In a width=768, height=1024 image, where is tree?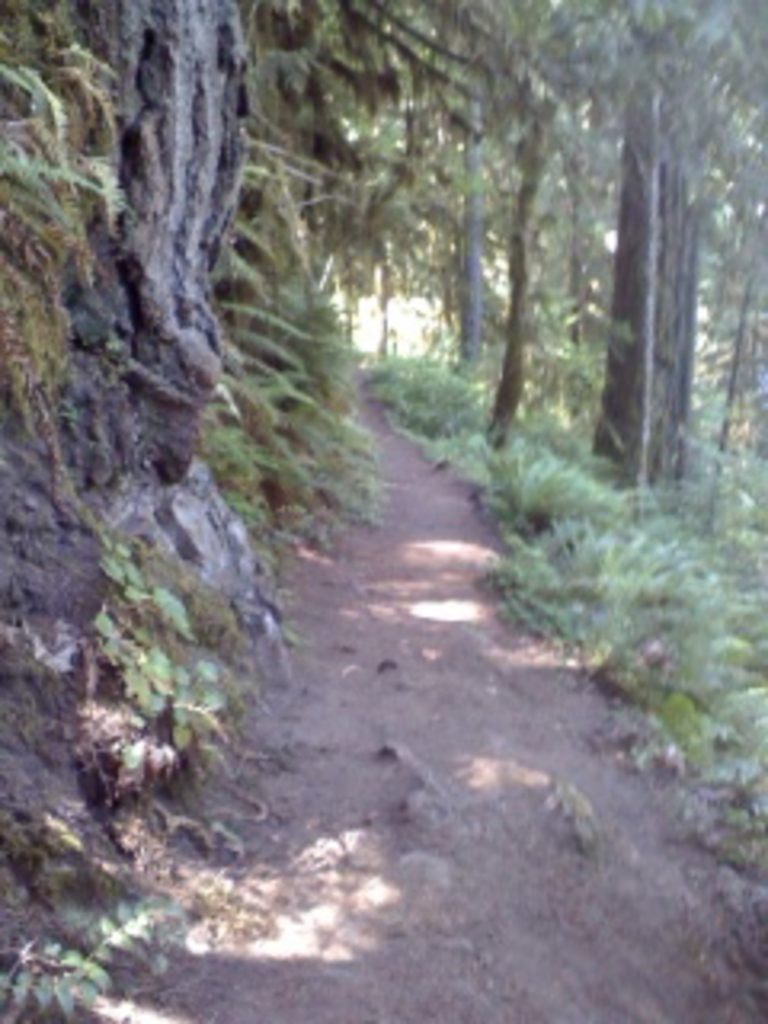
358:374:758:960.
